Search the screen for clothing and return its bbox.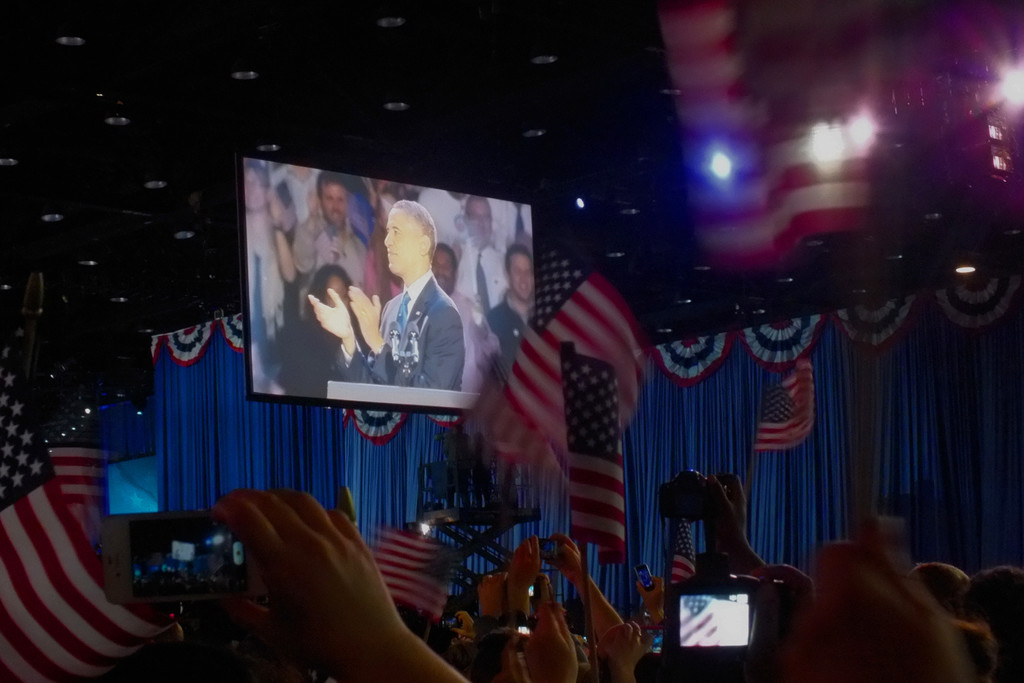
Found: 246:213:288:327.
